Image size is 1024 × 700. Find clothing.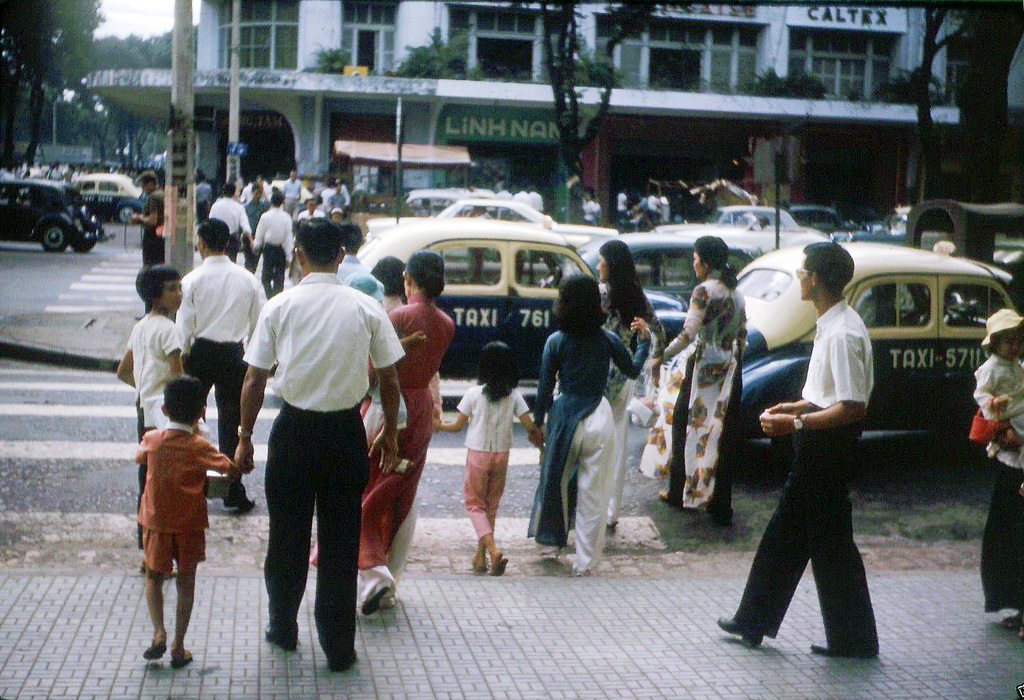
972 350 1023 439.
